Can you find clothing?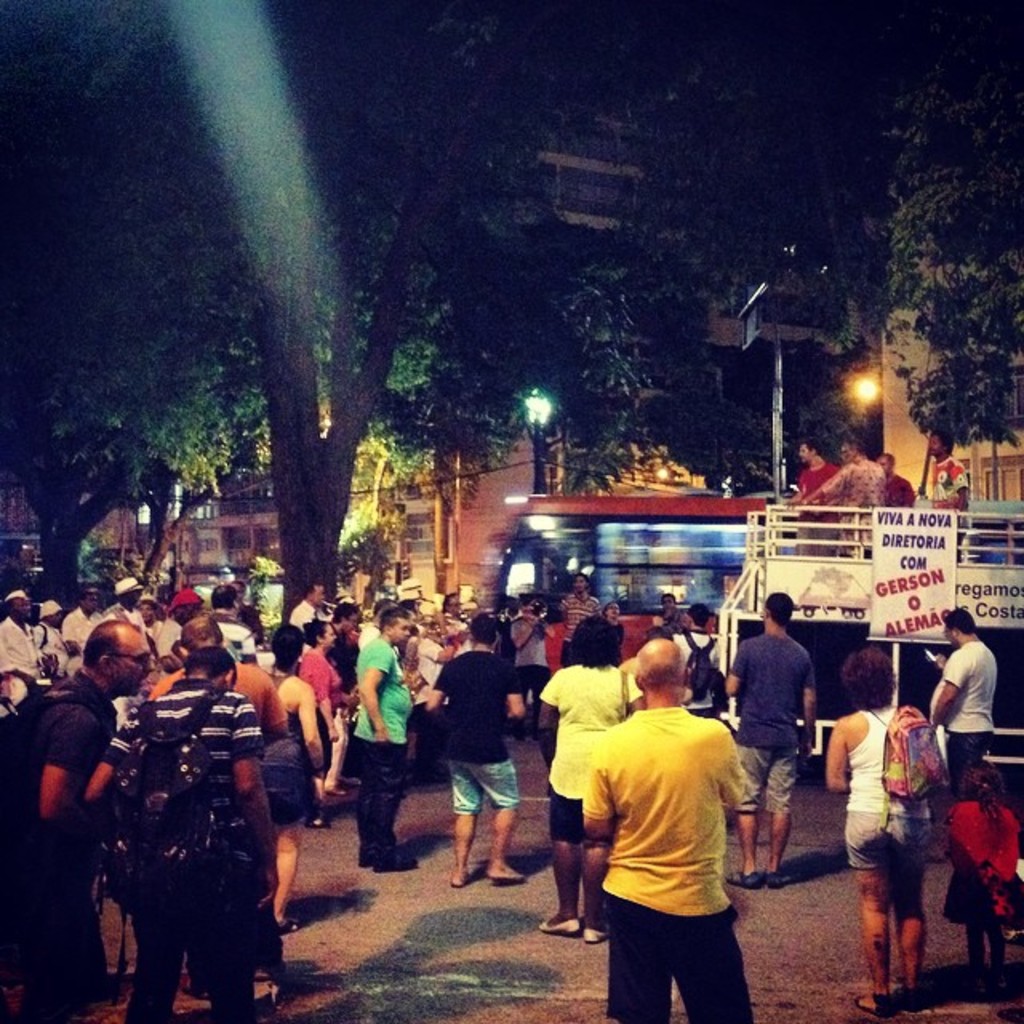
Yes, bounding box: rect(928, 453, 970, 562).
